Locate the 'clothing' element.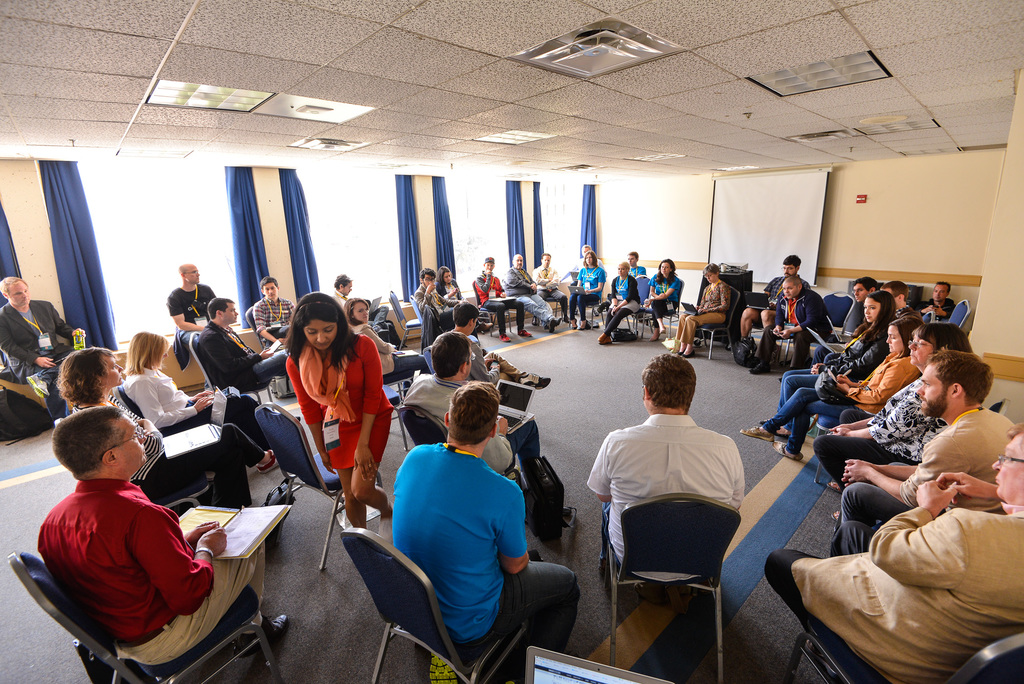
Element bbox: box=[835, 400, 1011, 528].
